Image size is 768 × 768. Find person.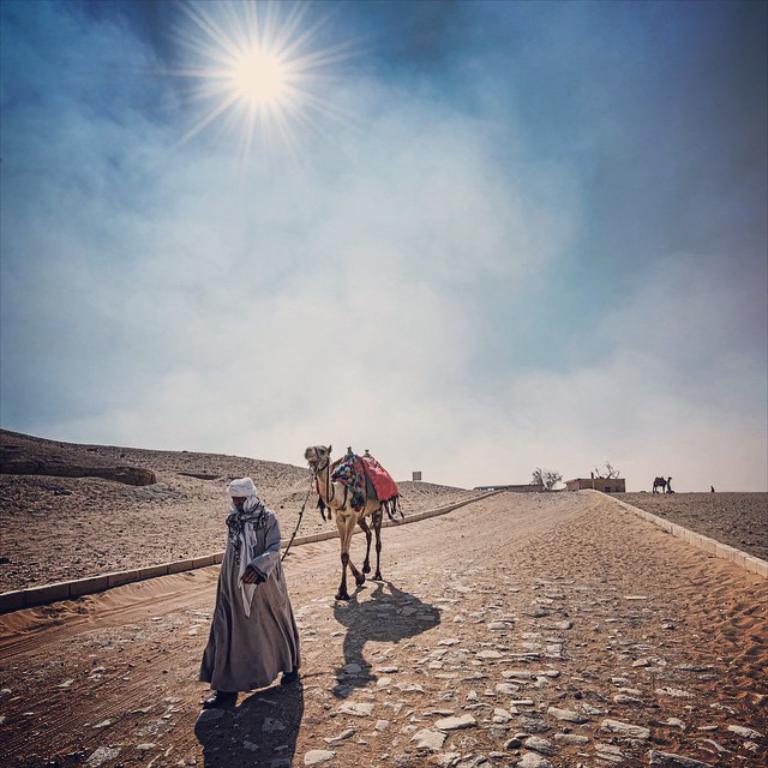
<region>208, 479, 287, 700</region>.
